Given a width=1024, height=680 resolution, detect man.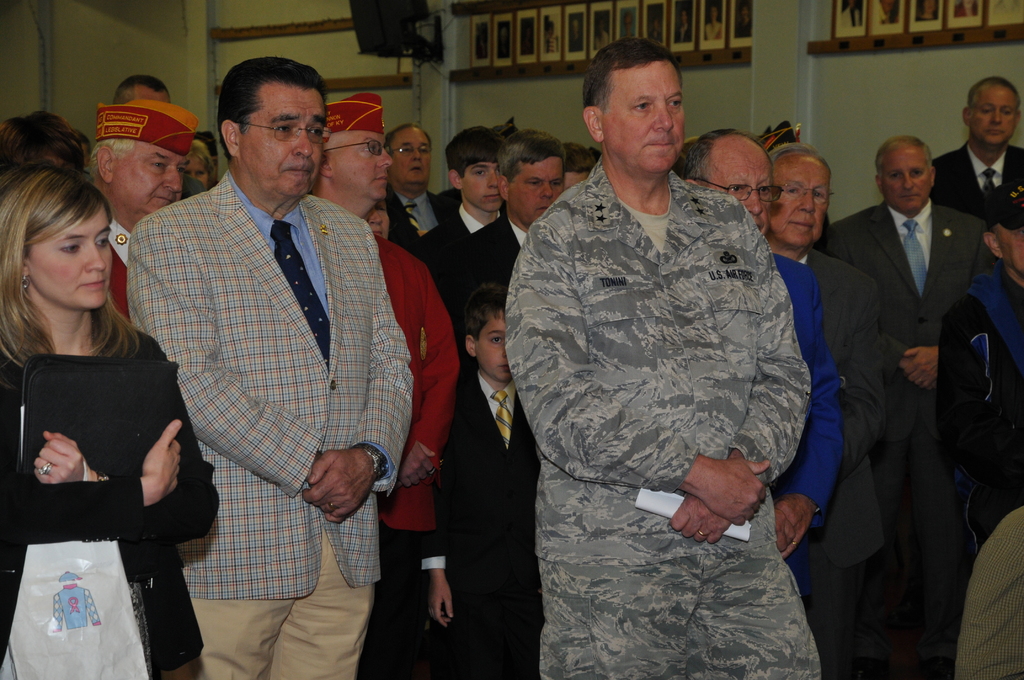
pyautogui.locateOnScreen(761, 145, 893, 678).
